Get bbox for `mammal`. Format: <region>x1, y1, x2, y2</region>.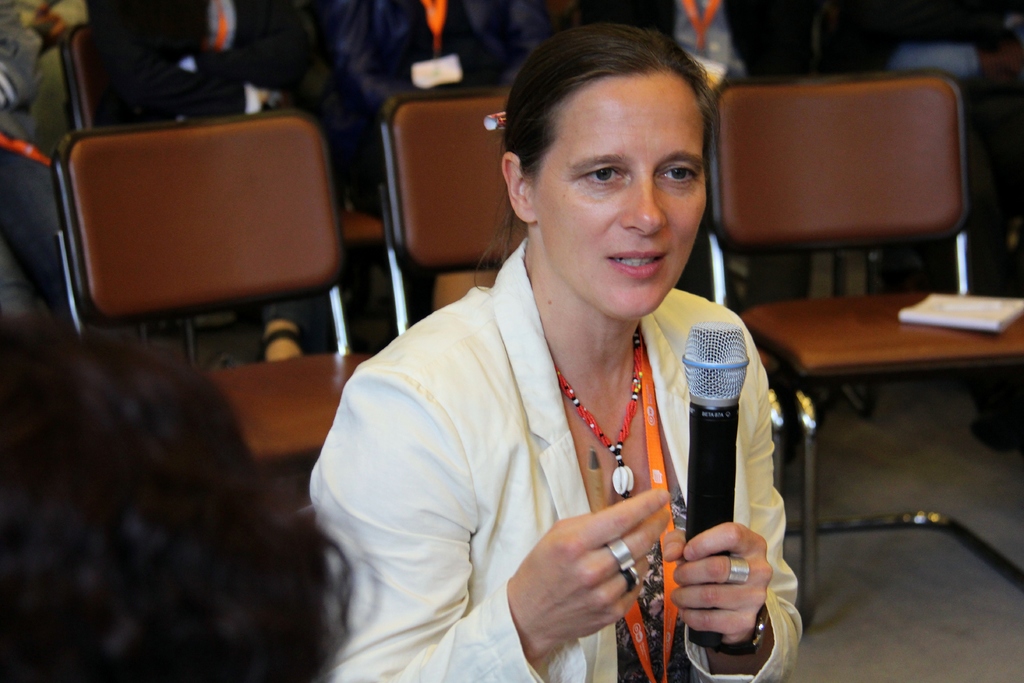
<region>0, 9, 68, 311</region>.
